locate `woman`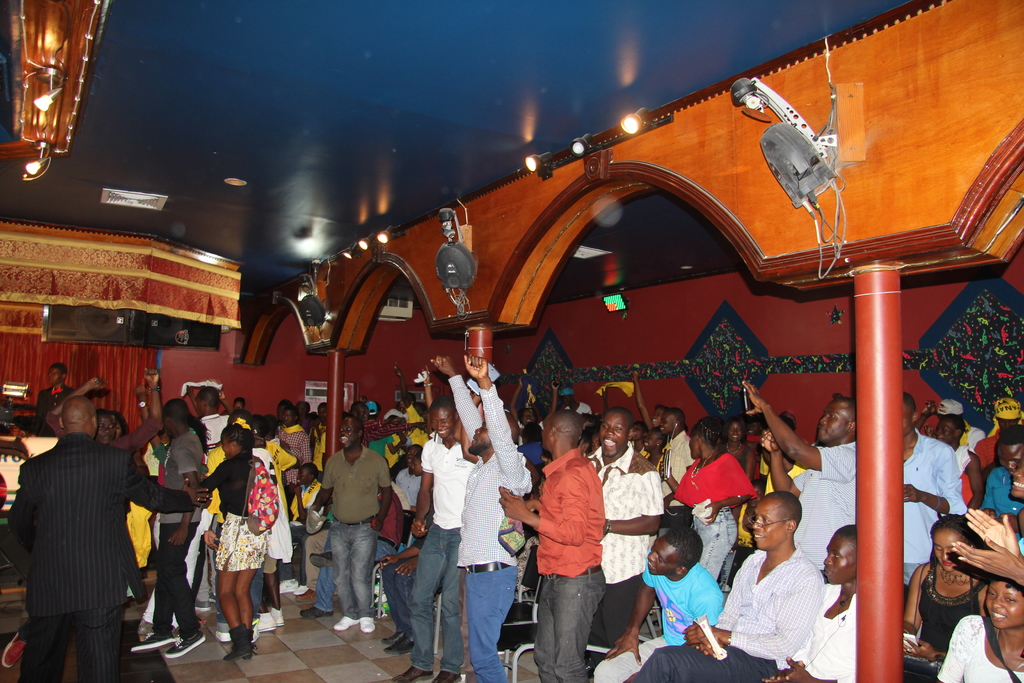
935 567 1023 682
